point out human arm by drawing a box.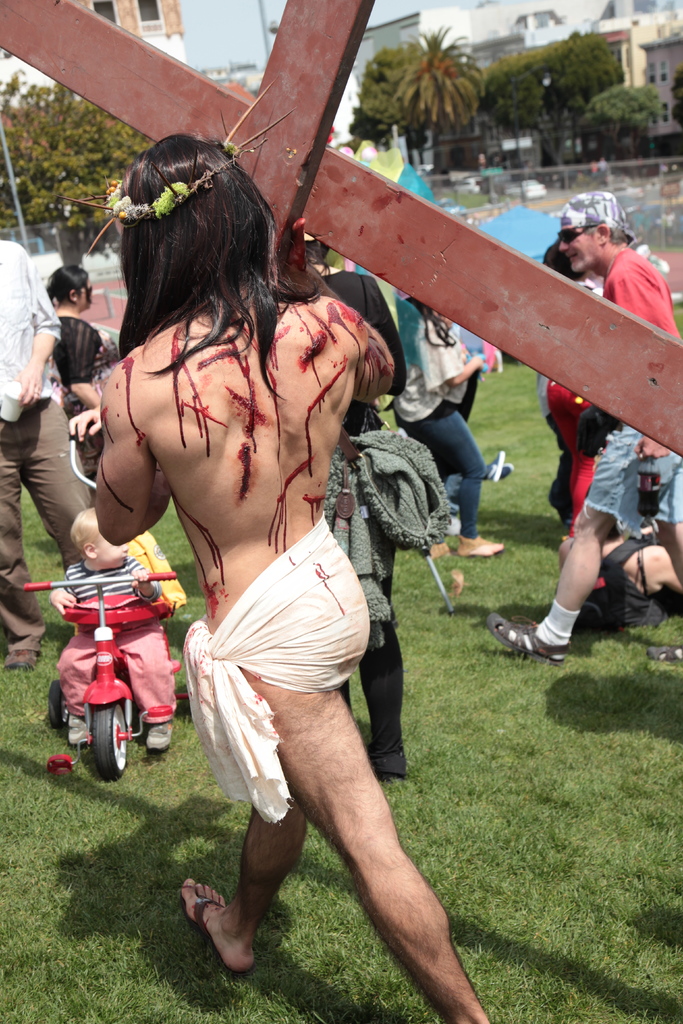
bbox(331, 291, 411, 406).
